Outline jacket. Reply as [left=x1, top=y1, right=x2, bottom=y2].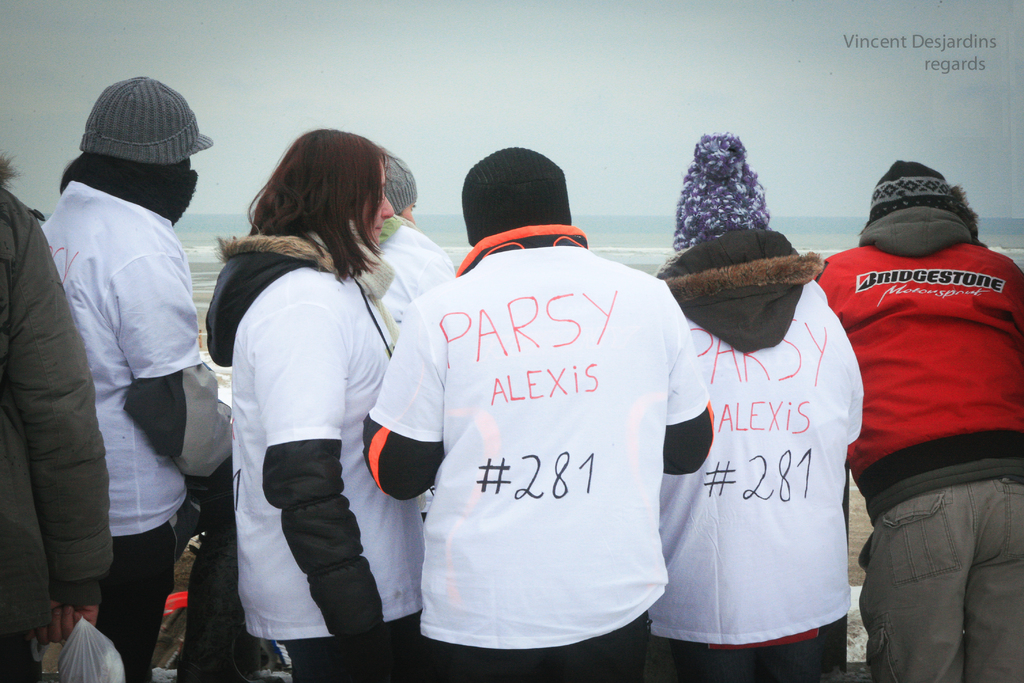
[left=650, top=228, right=865, bottom=646].
